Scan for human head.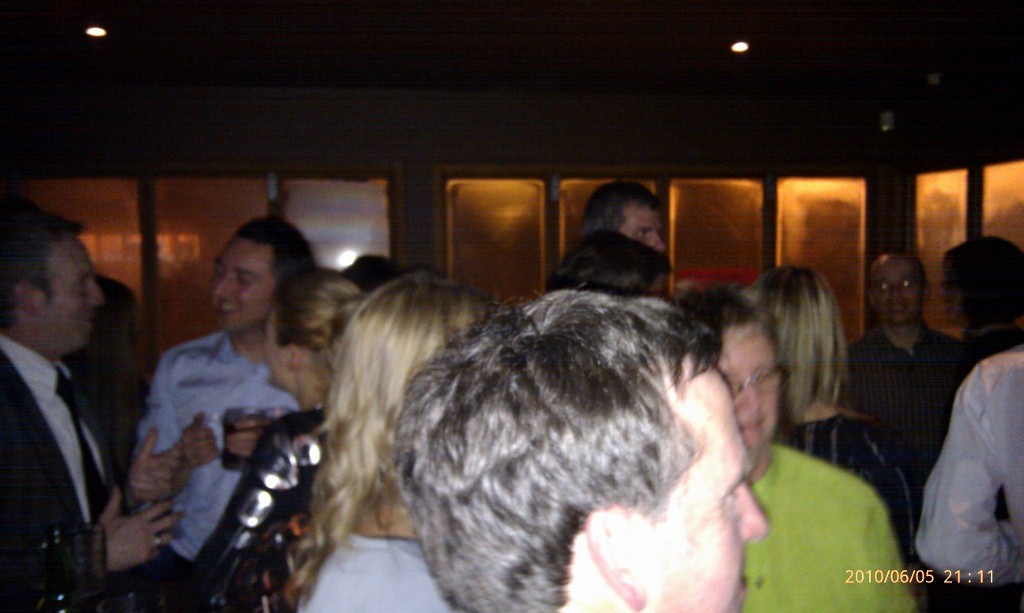
Scan result: 192,212,305,334.
